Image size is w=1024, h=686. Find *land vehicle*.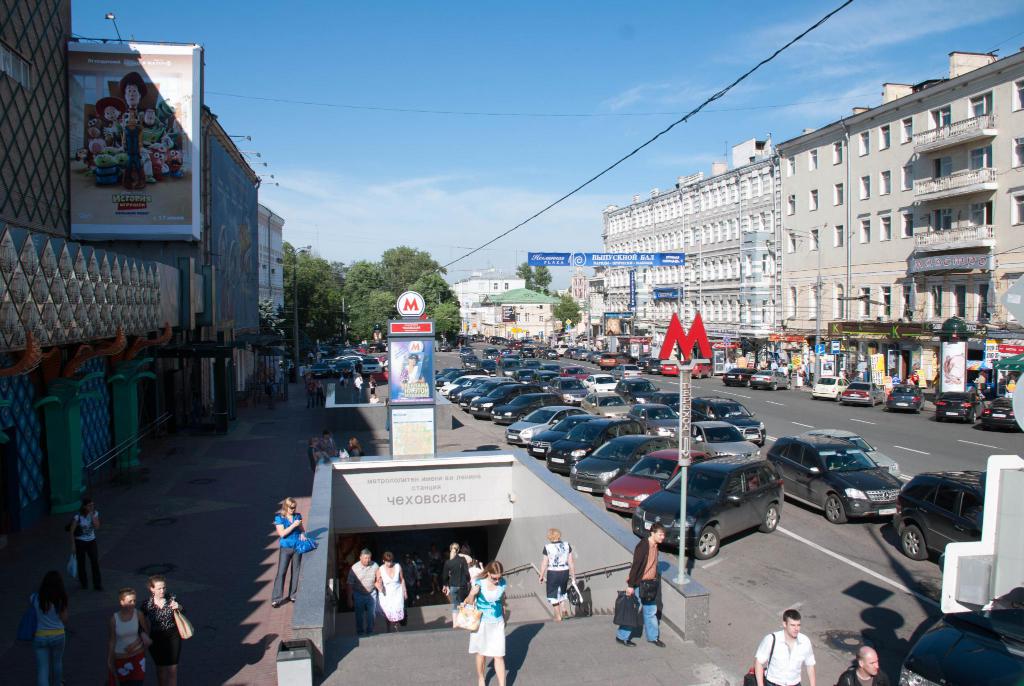
570/434/682/496.
